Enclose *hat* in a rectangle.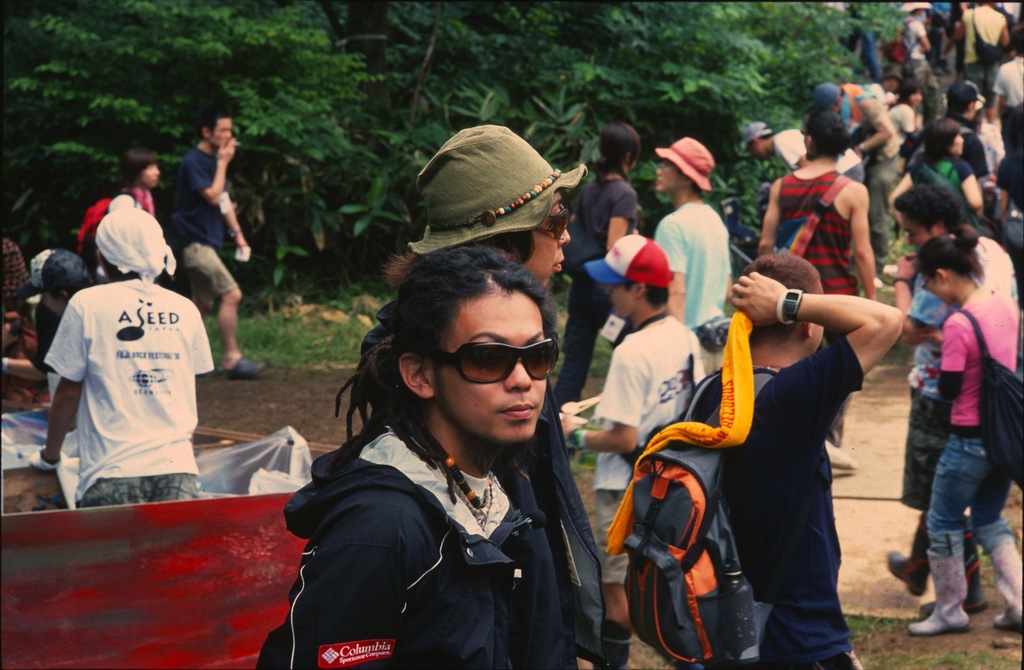
744 120 771 151.
